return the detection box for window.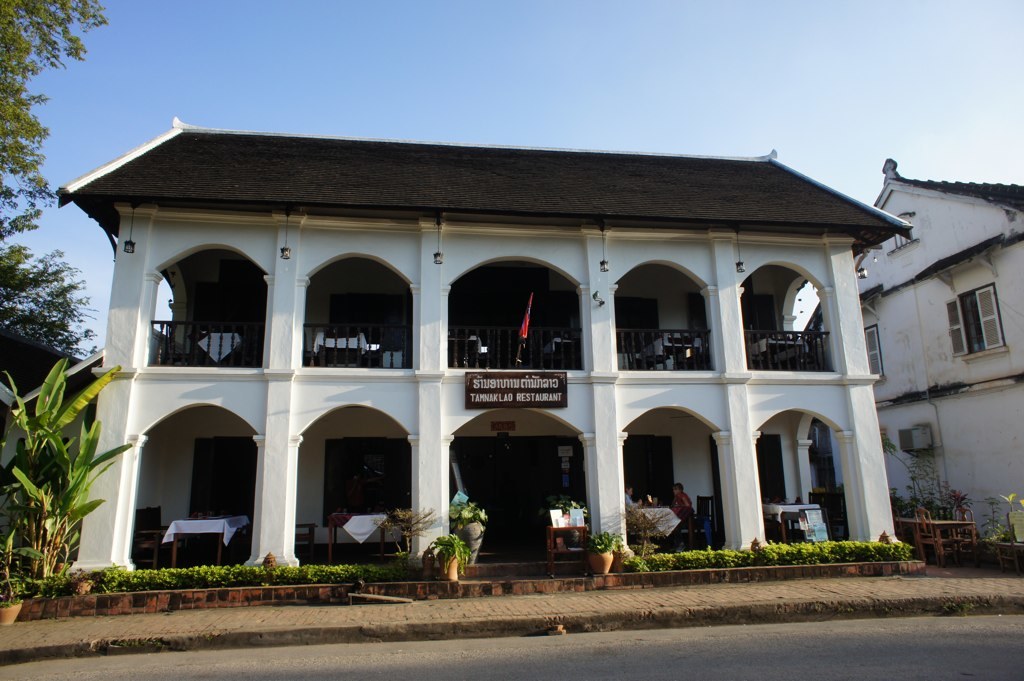
x1=954, y1=277, x2=1001, y2=357.
